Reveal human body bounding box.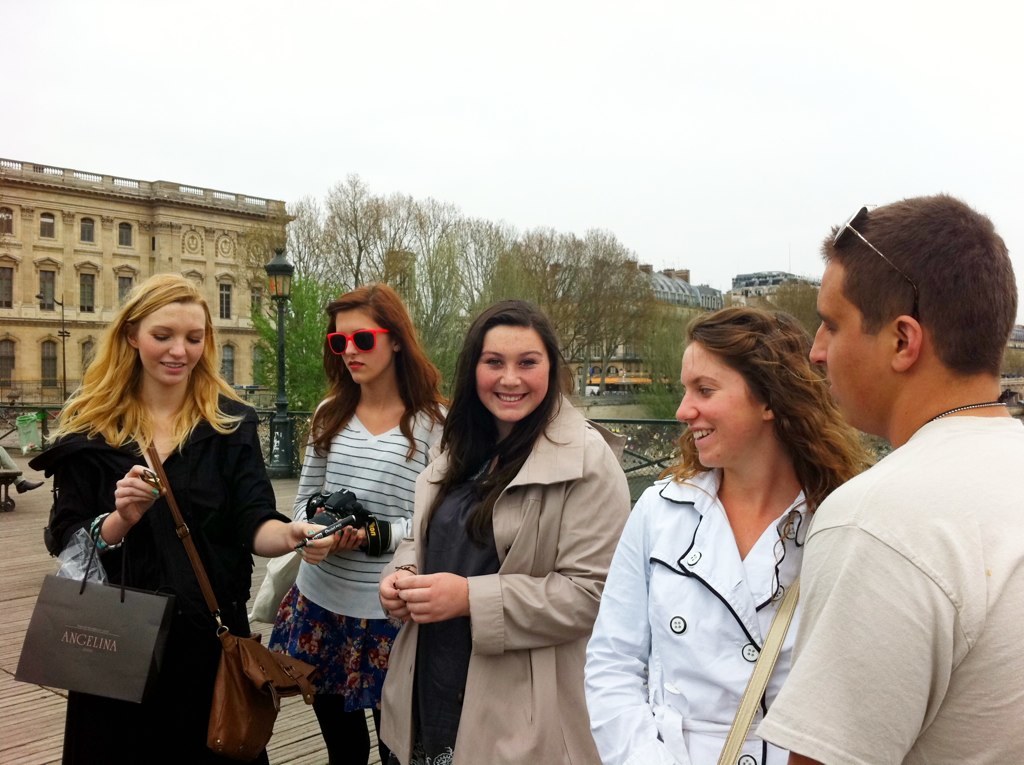
Revealed: 383,299,632,760.
